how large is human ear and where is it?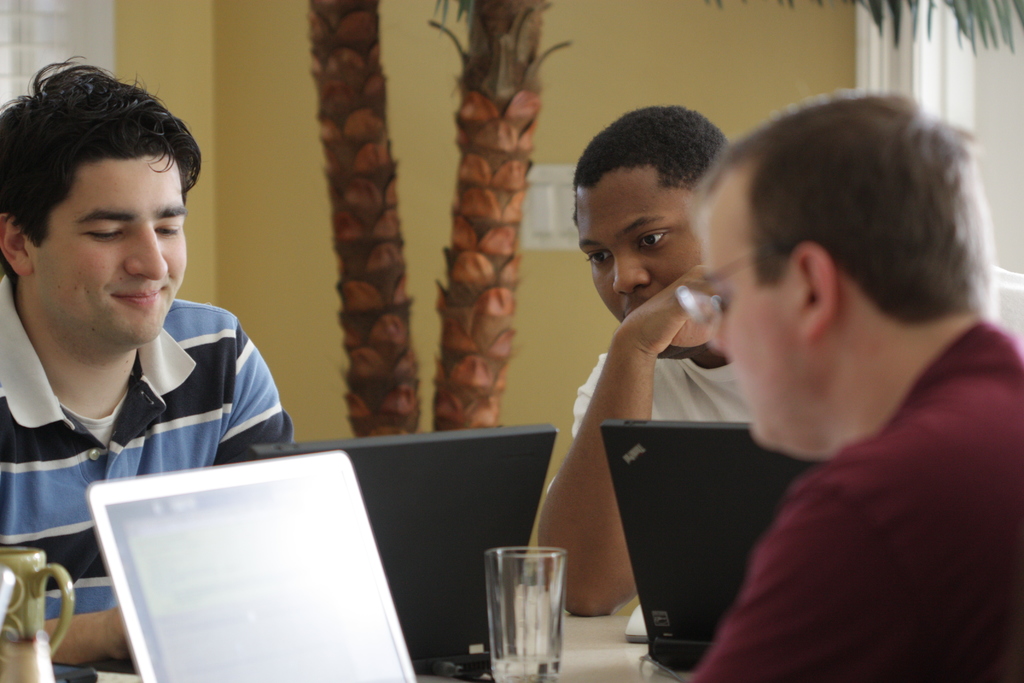
Bounding box: region(0, 212, 30, 276).
